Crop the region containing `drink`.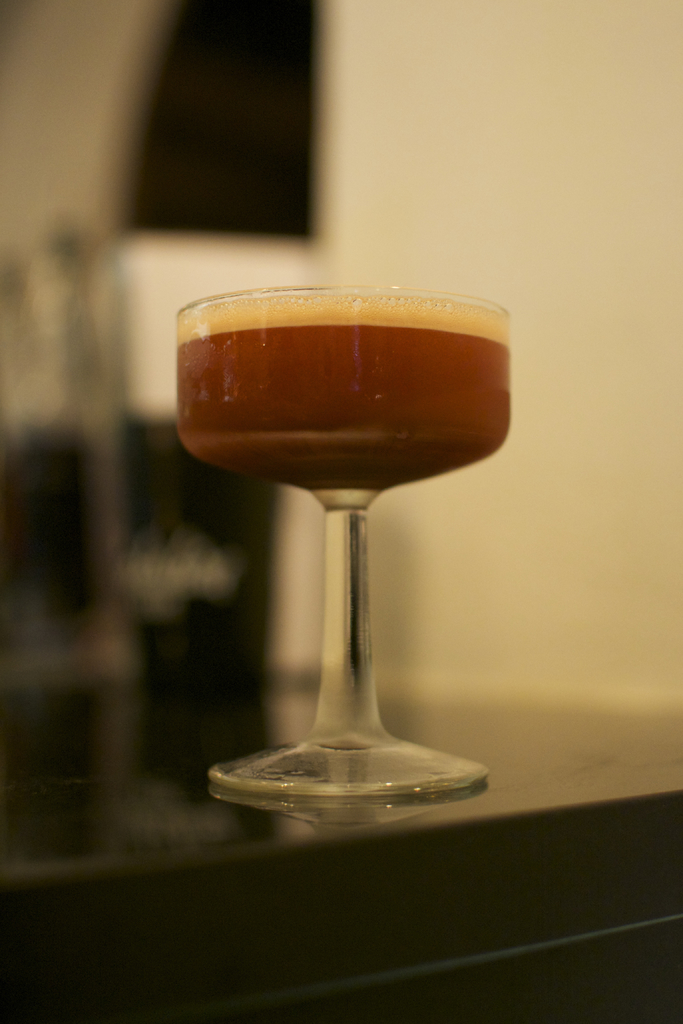
Crop region: box(176, 302, 514, 489).
